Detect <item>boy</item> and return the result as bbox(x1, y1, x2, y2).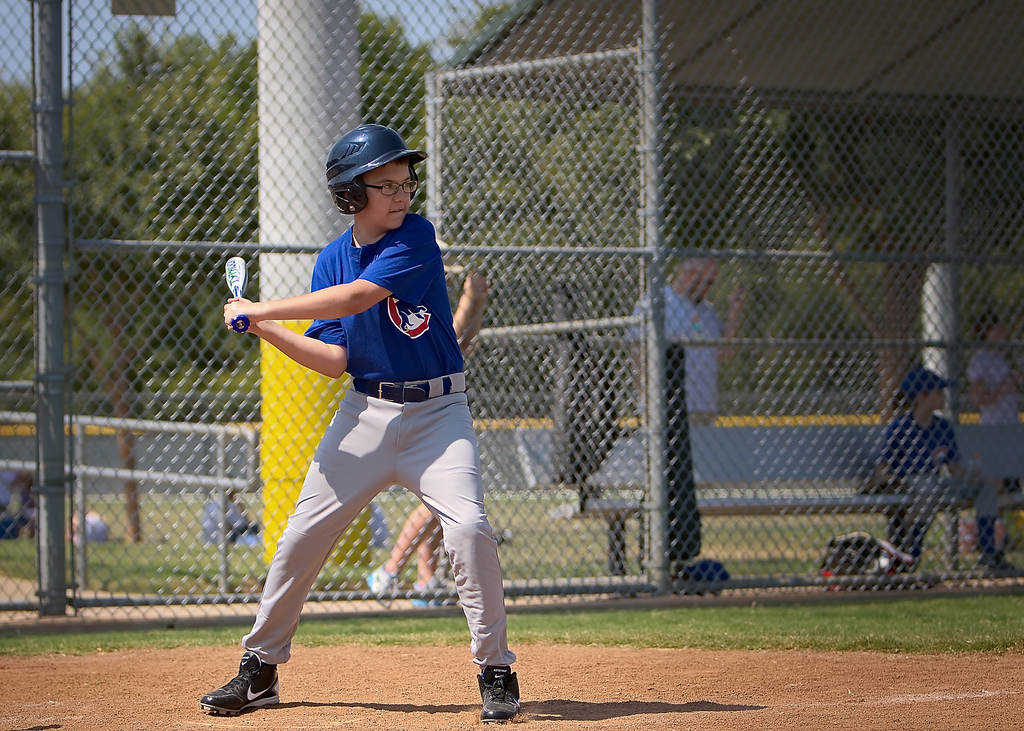
bbox(192, 122, 525, 716).
